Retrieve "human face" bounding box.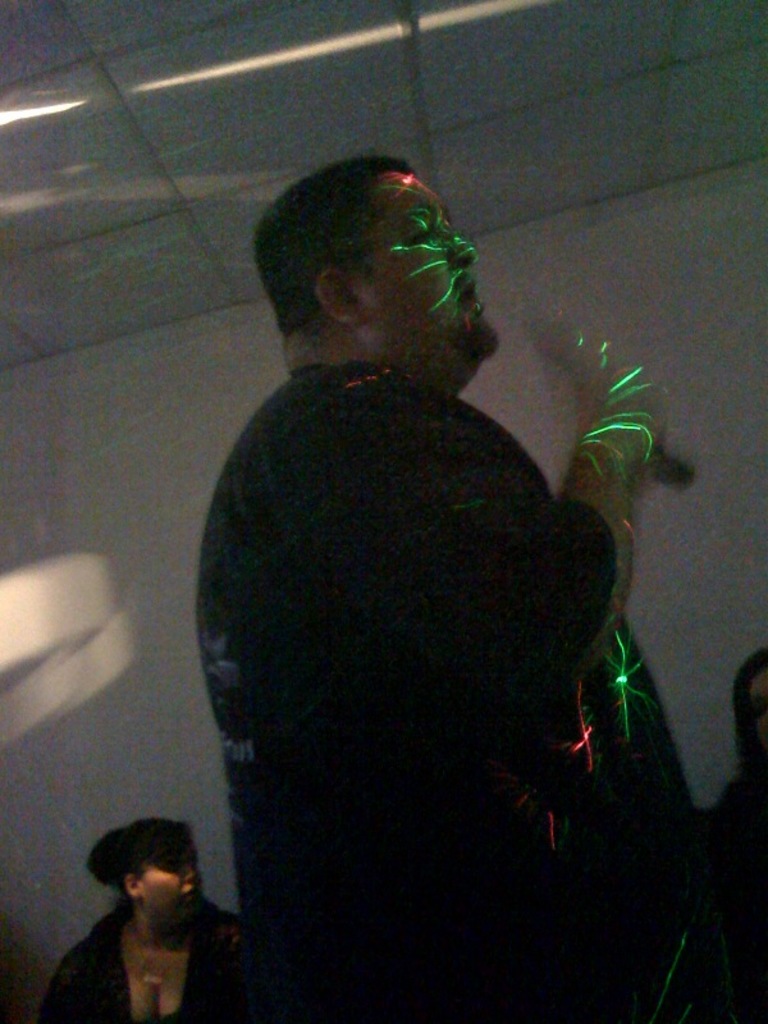
Bounding box: 367:168:506:392.
